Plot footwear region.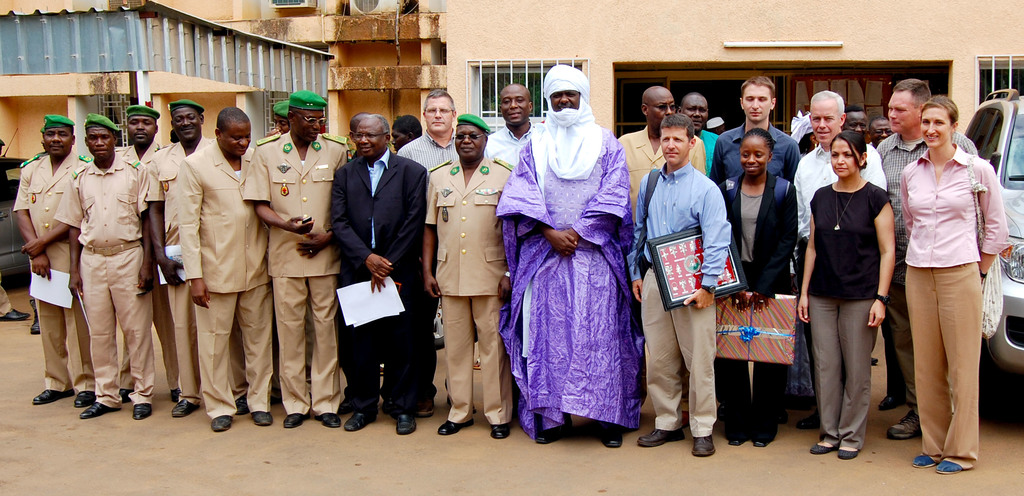
Plotted at bbox=[1, 306, 31, 322].
